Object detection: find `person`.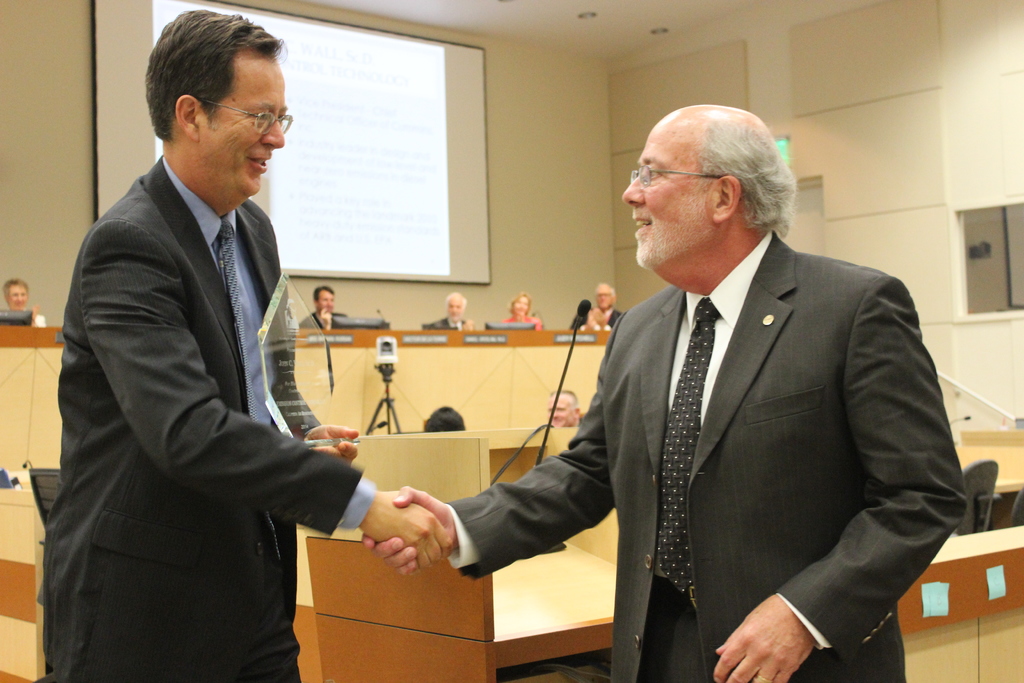
363 104 966 682.
